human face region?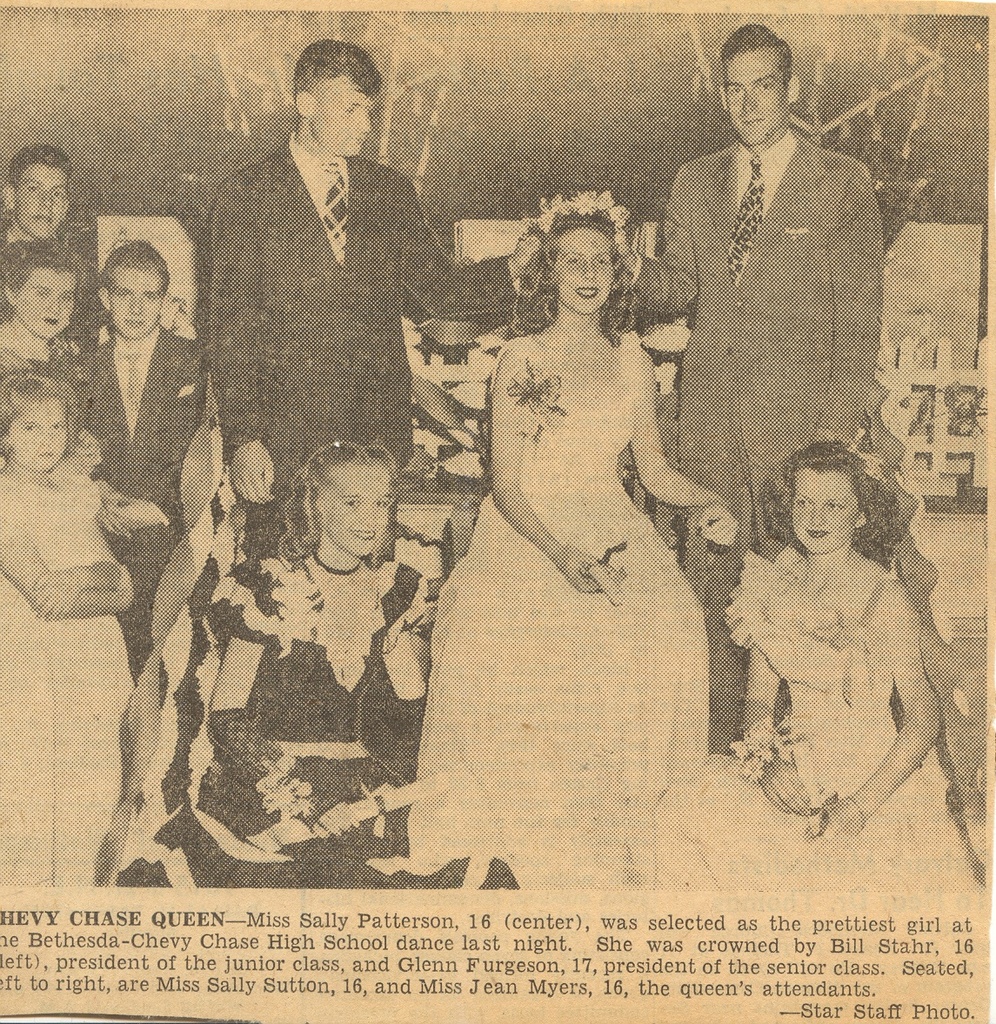
<region>723, 47, 788, 143</region>
